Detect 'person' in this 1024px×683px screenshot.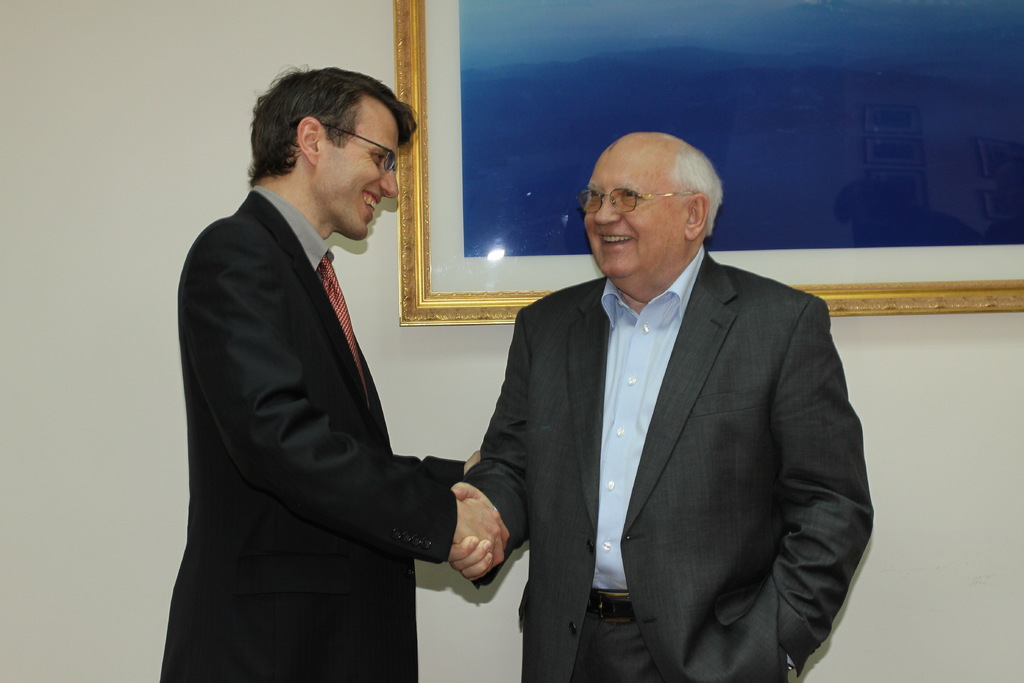
Detection: bbox(169, 60, 477, 682).
